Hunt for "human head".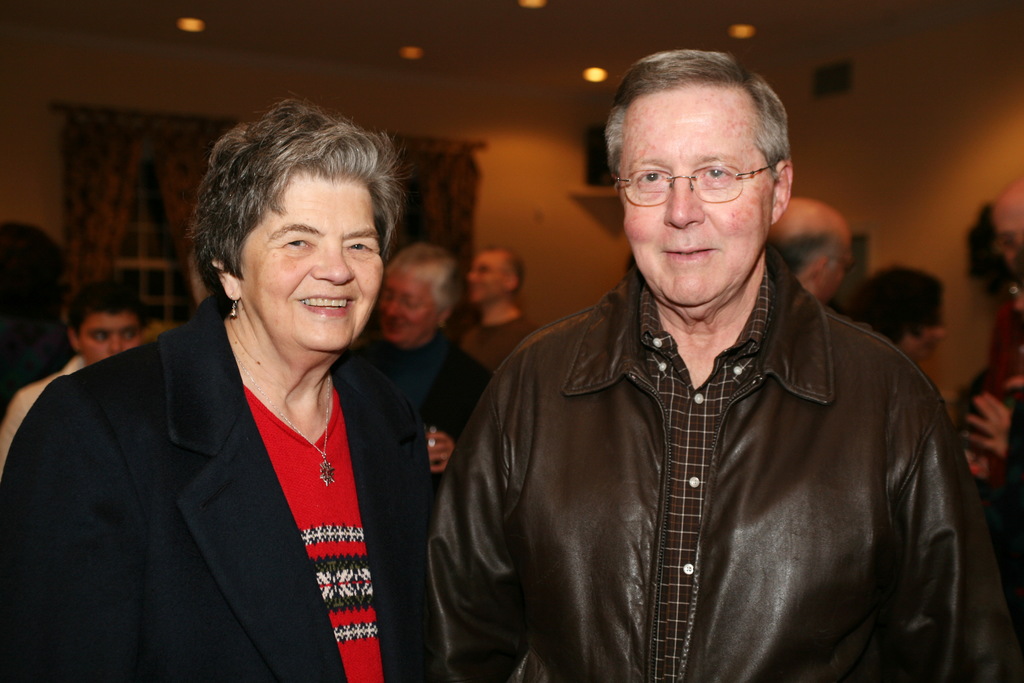
Hunted down at <box>464,241,529,309</box>.
